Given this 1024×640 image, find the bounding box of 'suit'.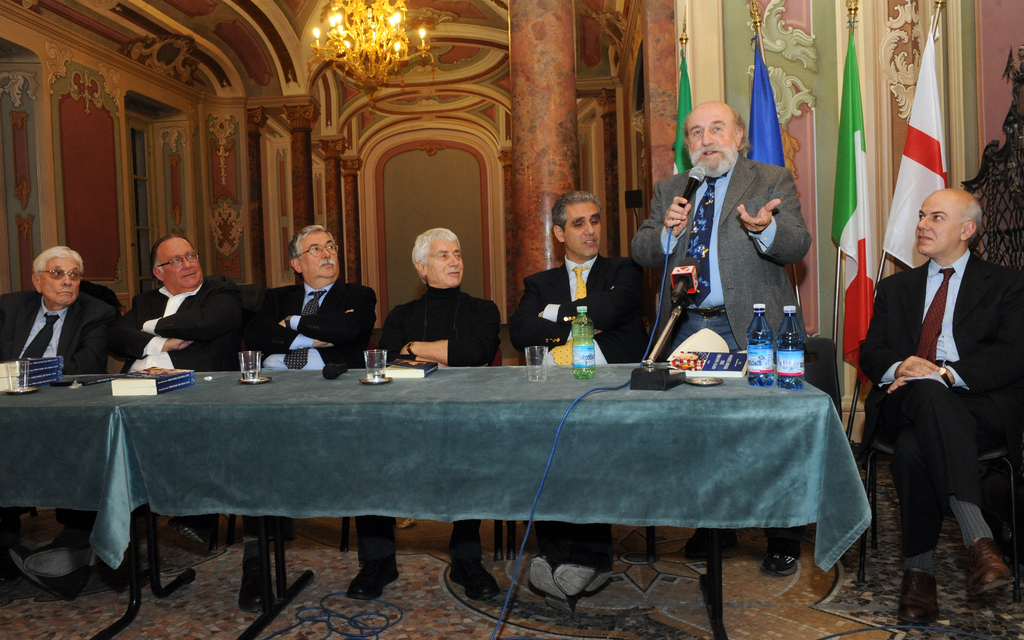
{"x1": 1, "y1": 290, "x2": 116, "y2": 523}.
